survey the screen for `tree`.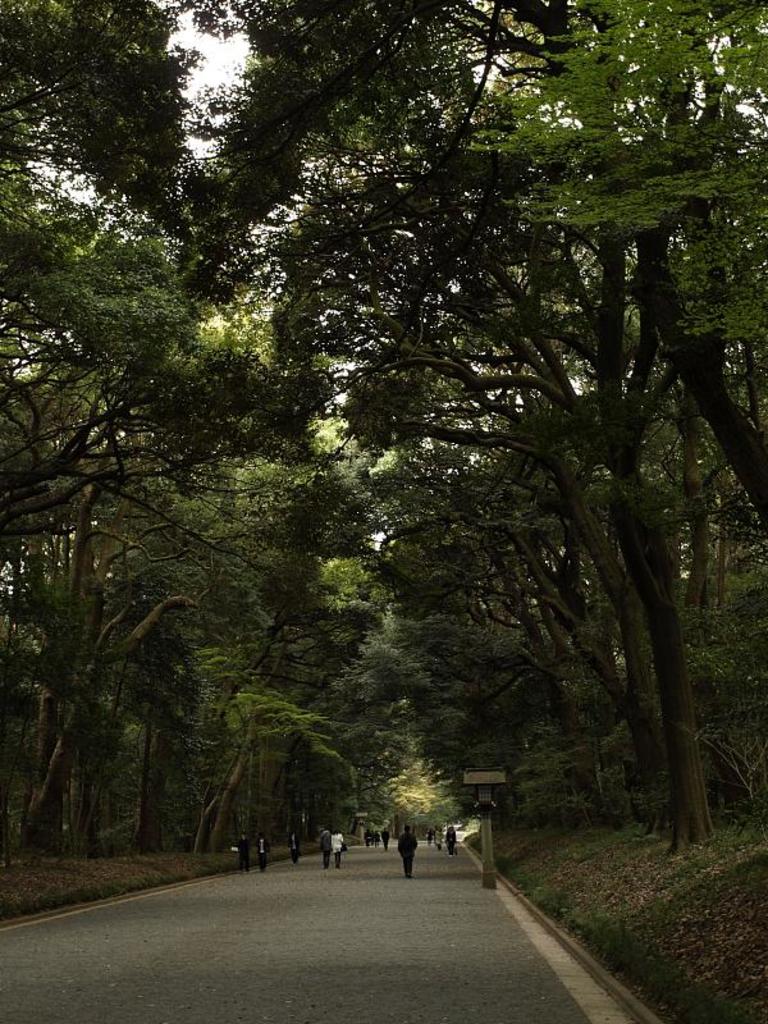
Survey found: {"left": 379, "top": 445, "right": 653, "bottom": 780}.
